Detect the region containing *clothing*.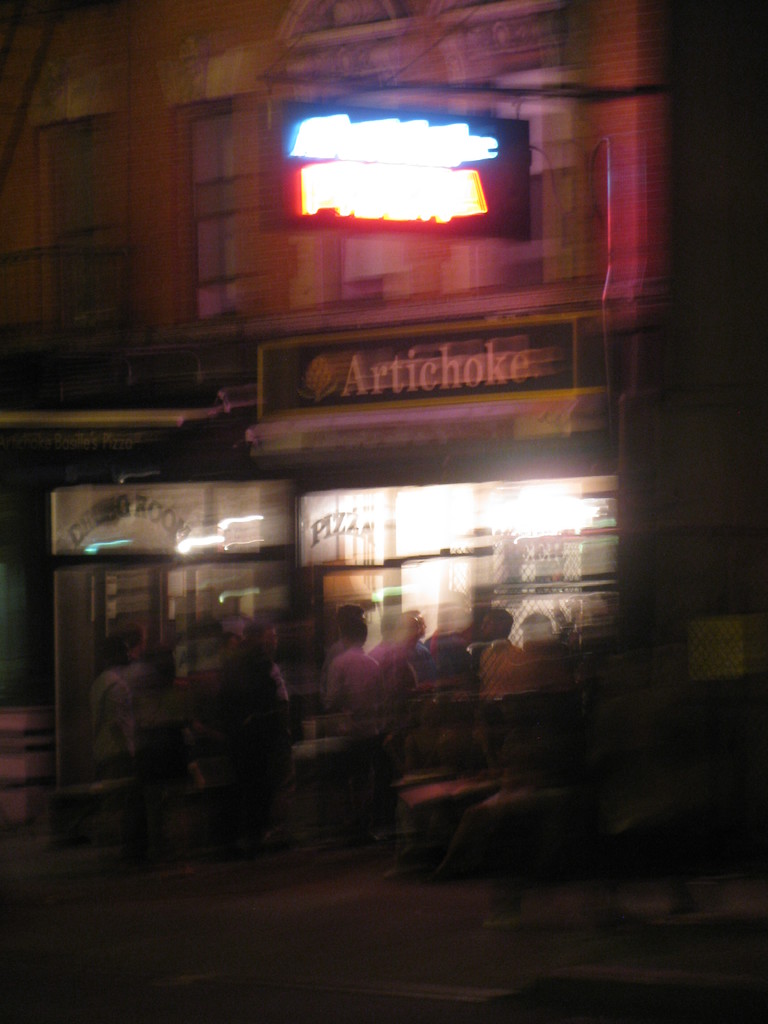
[231, 656, 311, 843].
